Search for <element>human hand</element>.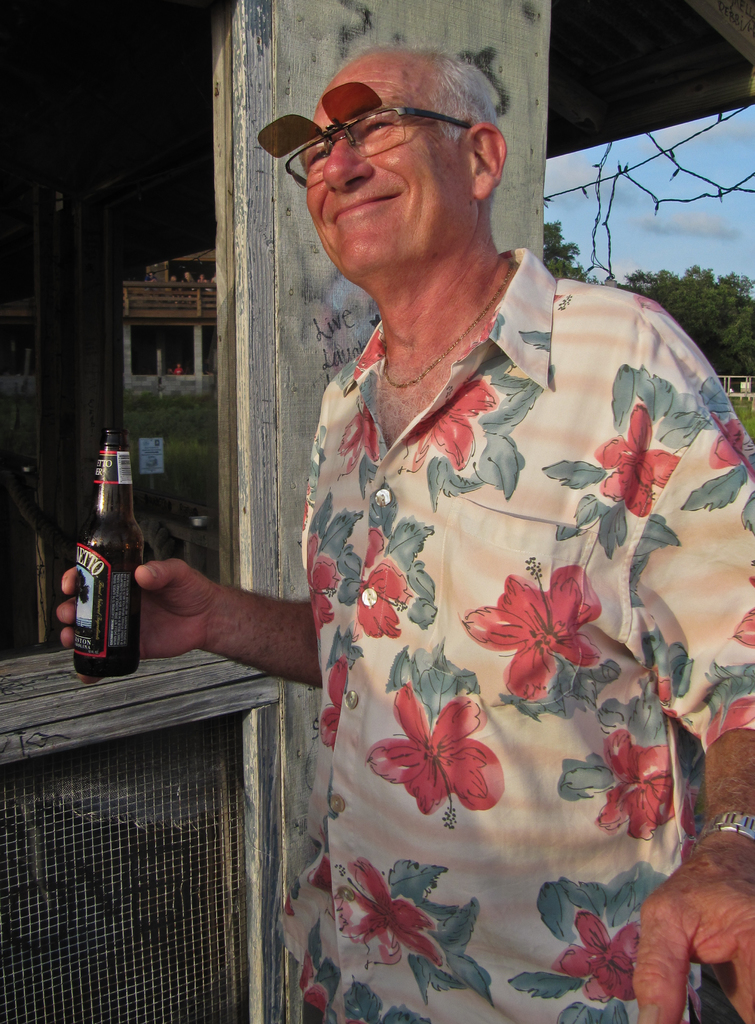
Found at pyautogui.locateOnScreen(57, 563, 222, 691).
